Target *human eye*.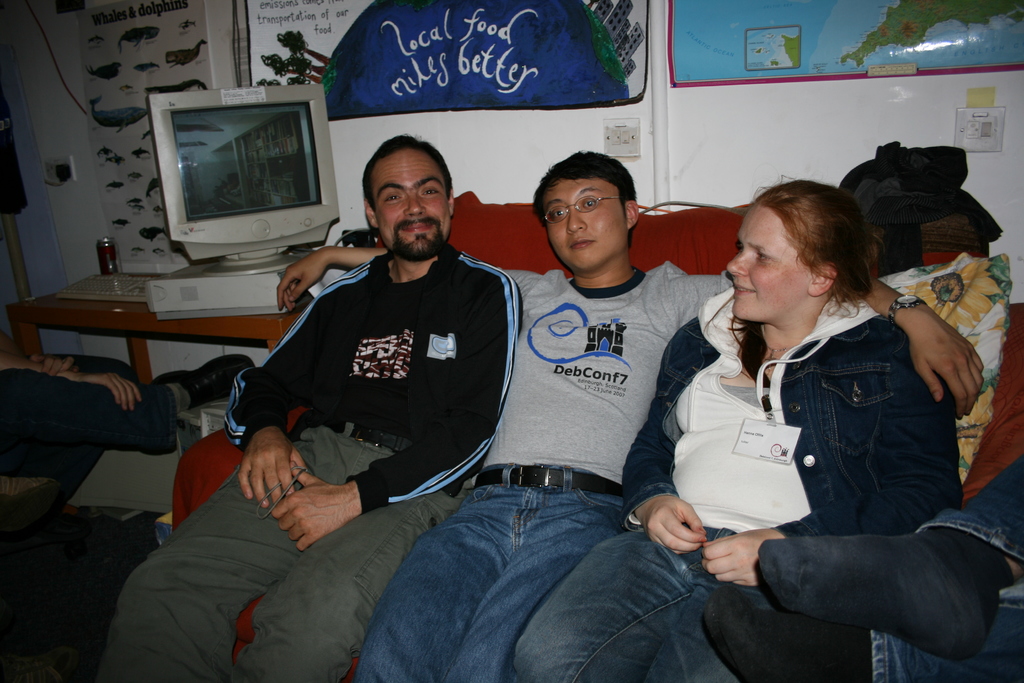
Target region: (751,252,770,264).
